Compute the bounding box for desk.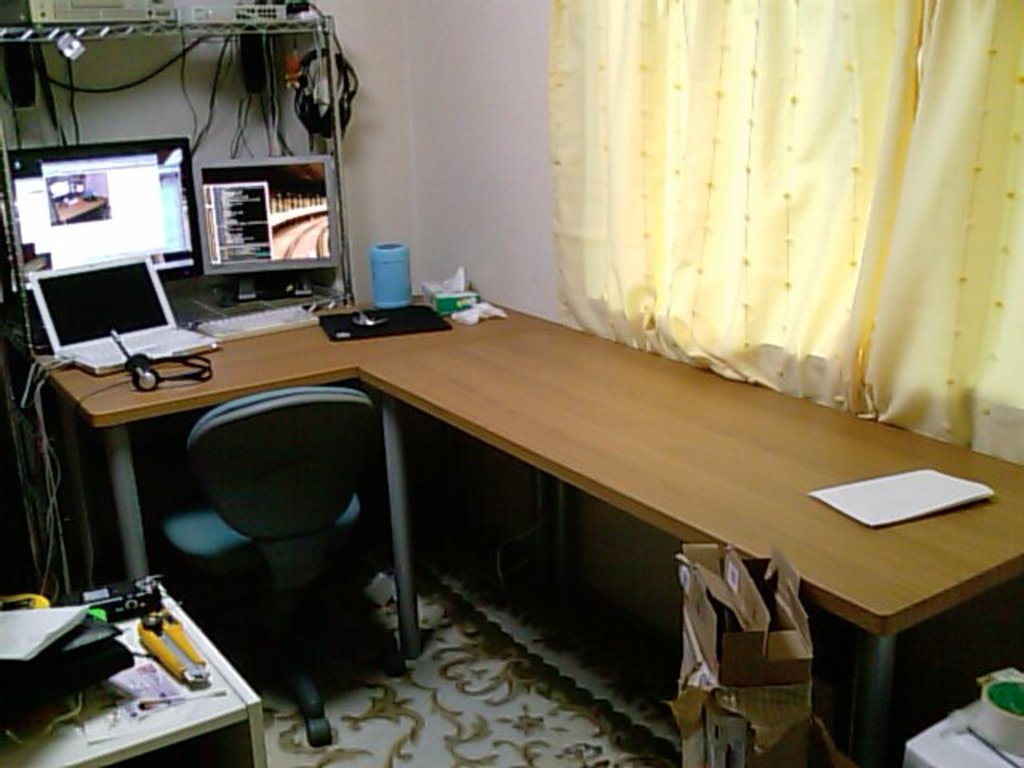
<box>13,274,462,734</box>.
